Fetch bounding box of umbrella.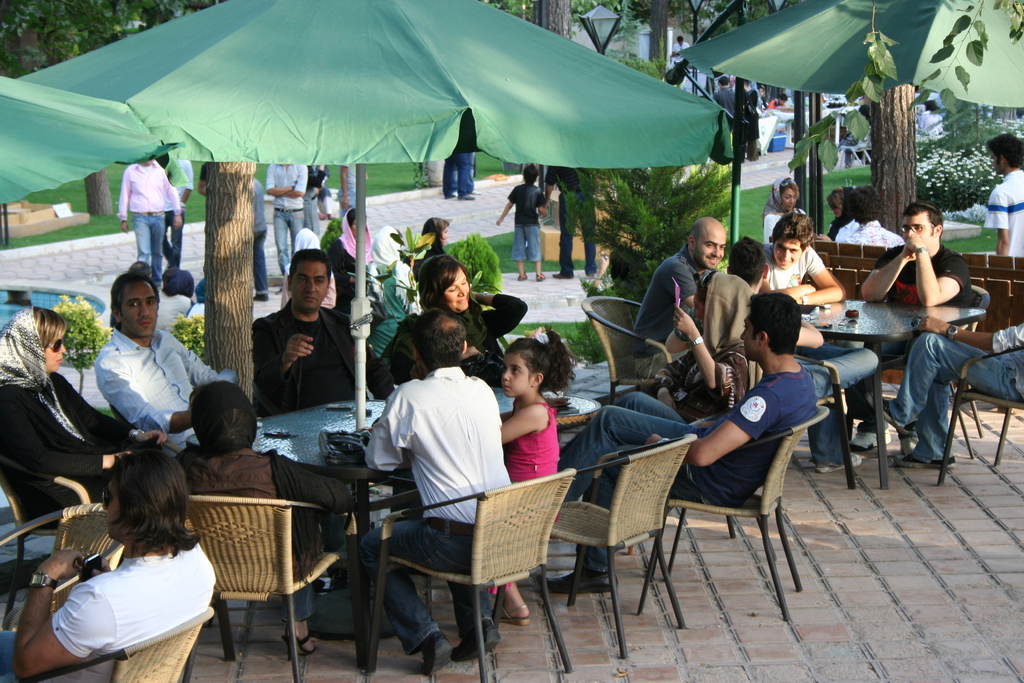
Bbox: (left=0, top=76, right=189, bottom=206).
